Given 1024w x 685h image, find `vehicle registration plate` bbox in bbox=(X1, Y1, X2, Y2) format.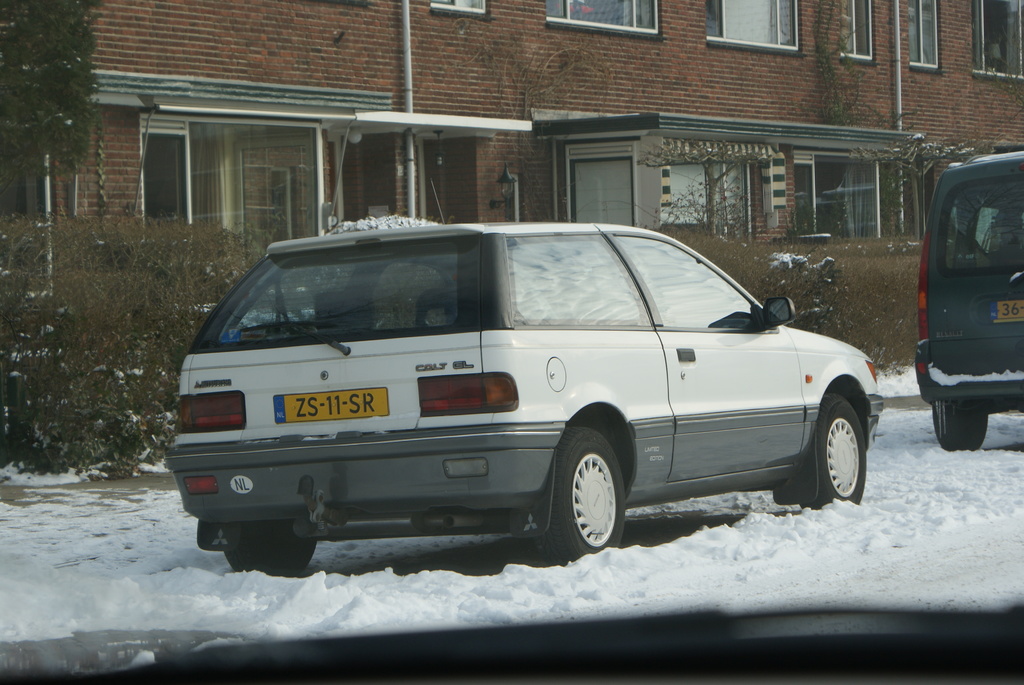
bbox=(269, 382, 391, 425).
